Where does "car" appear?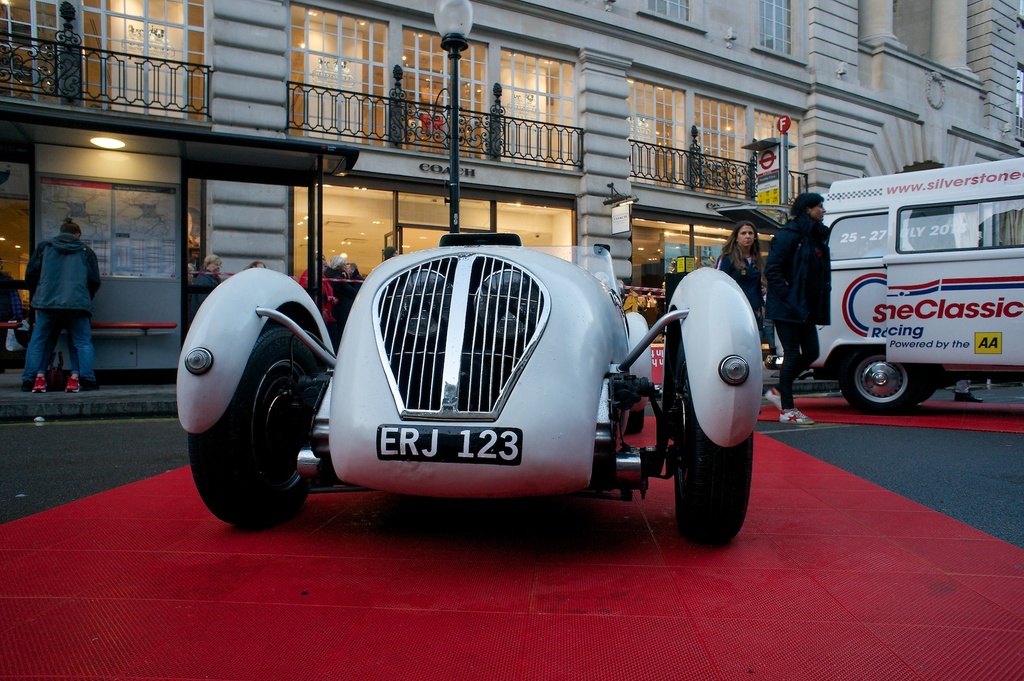
Appears at 175/231/760/525.
